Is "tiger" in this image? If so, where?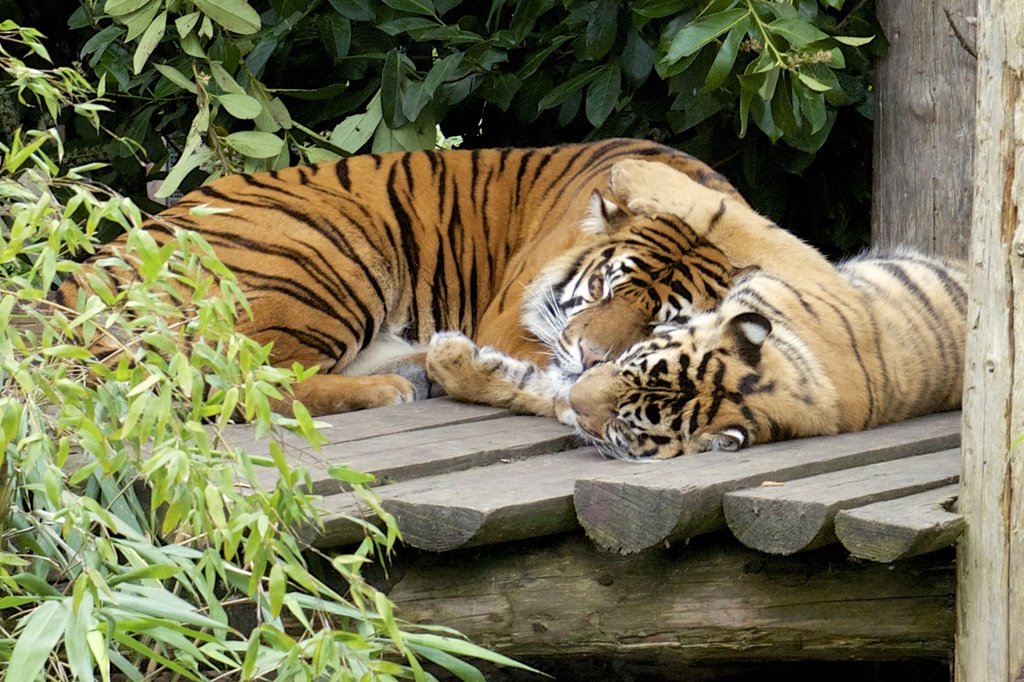
Yes, at bbox(52, 129, 760, 425).
